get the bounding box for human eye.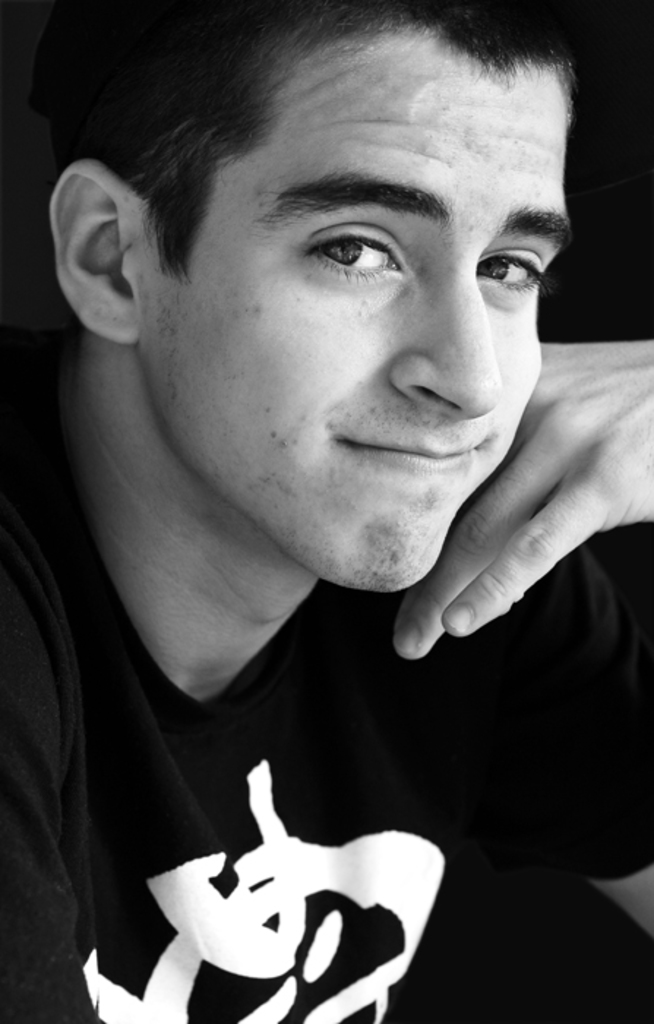
x1=477, y1=240, x2=550, y2=310.
